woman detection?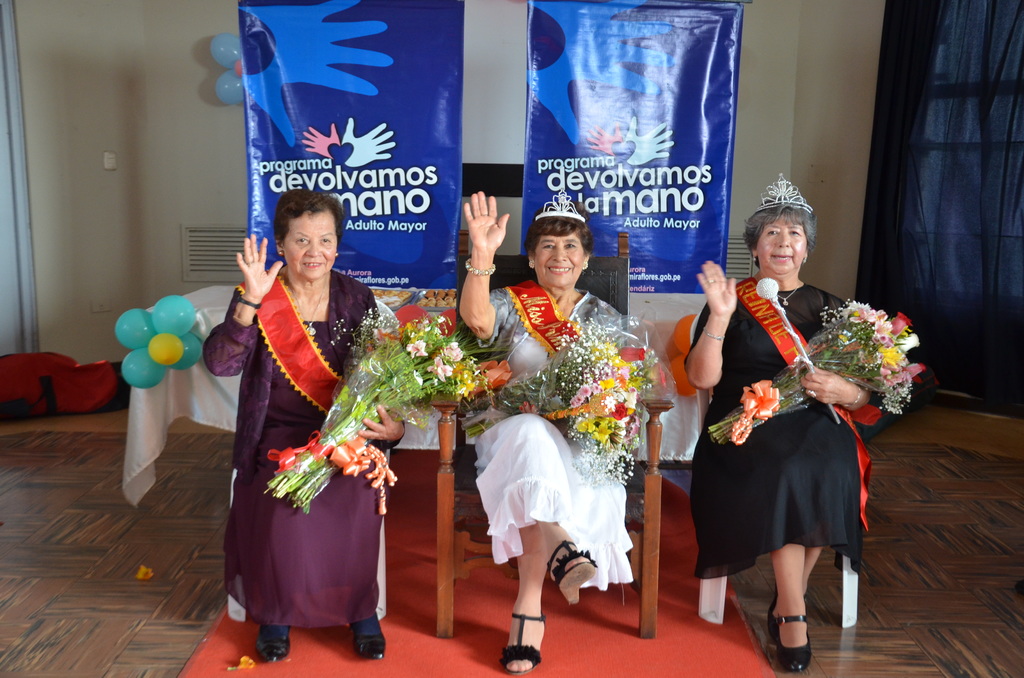
452, 188, 662, 674
